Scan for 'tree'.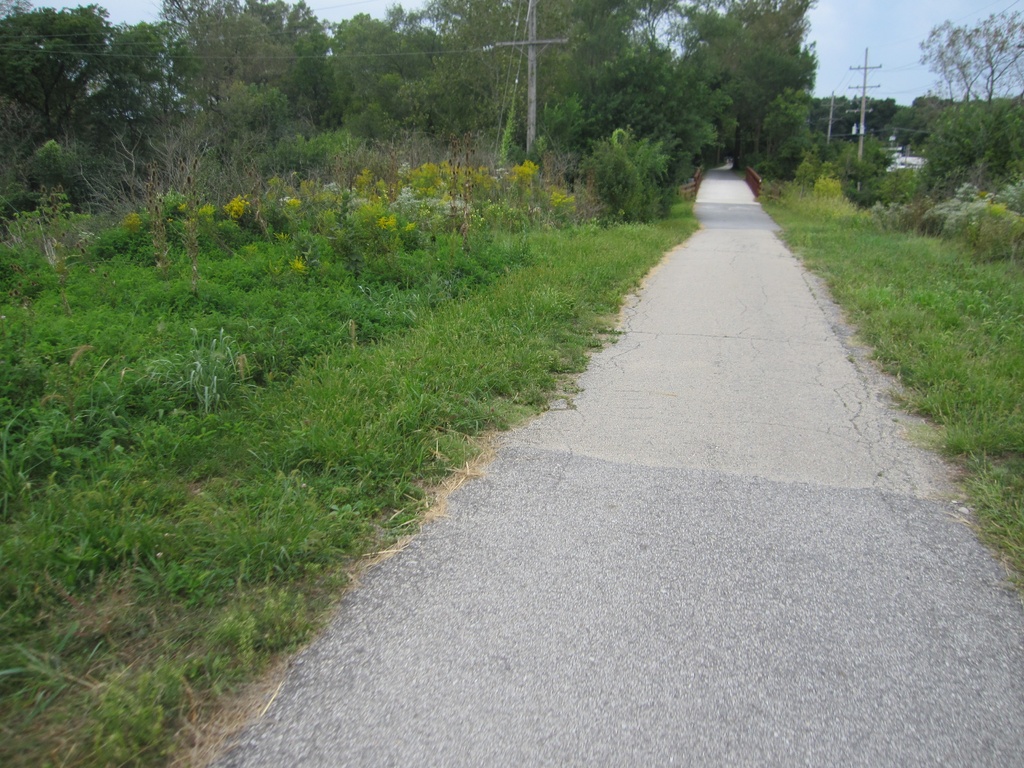
Scan result: [left=936, top=199, right=1006, bottom=261].
